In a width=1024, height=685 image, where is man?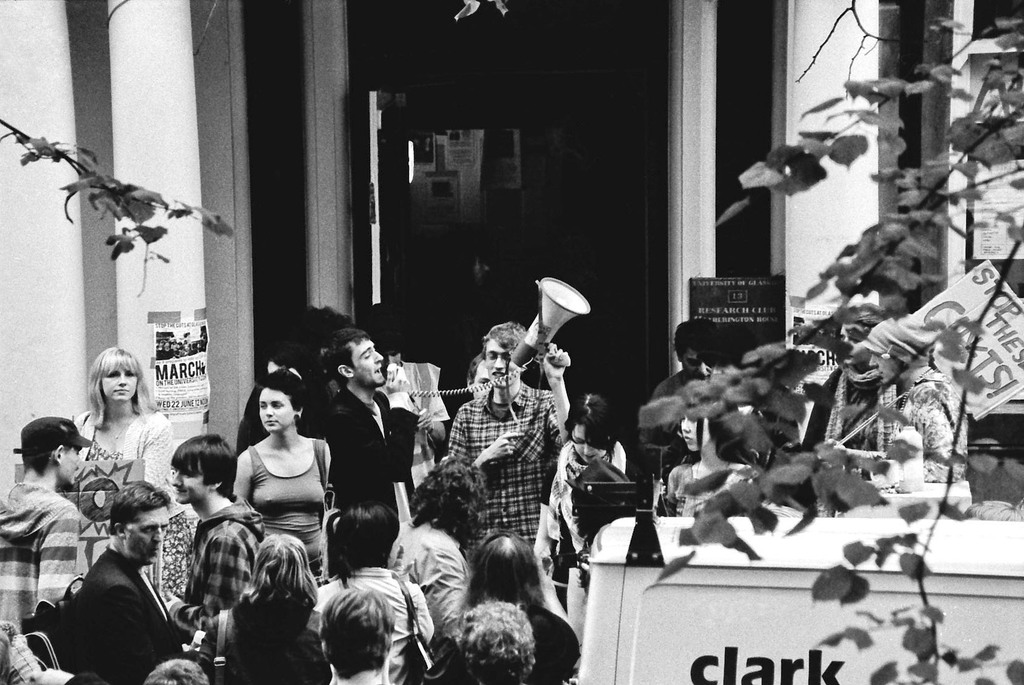
locate(0, 412, 98, 635).
